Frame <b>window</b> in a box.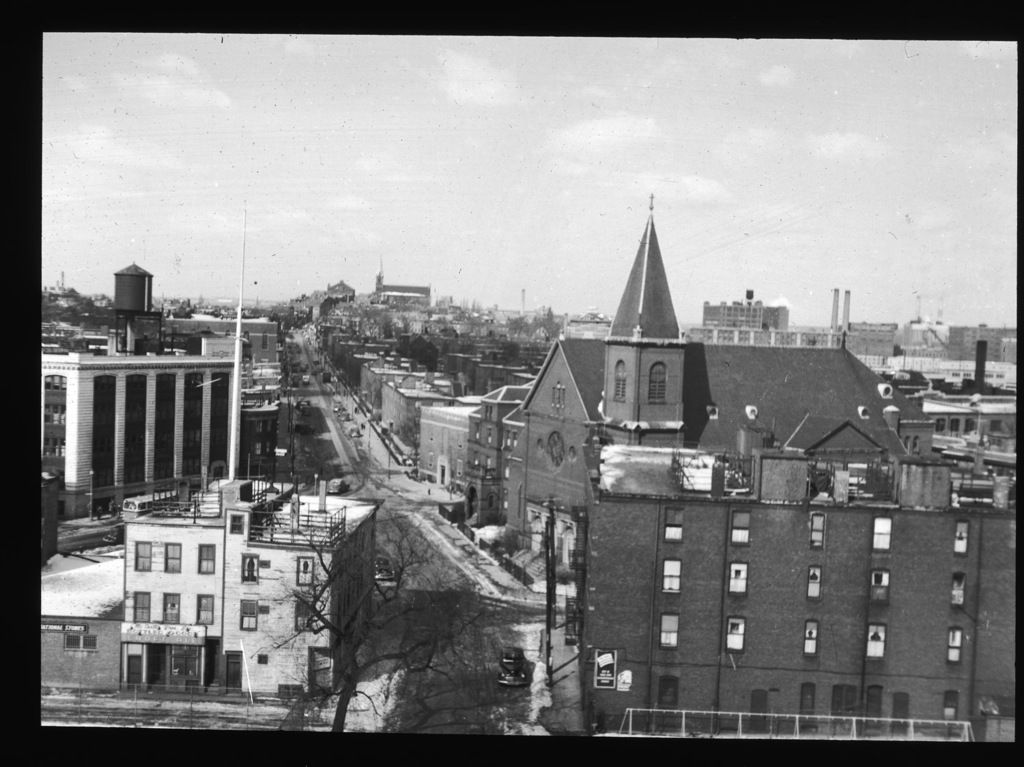
Rect(240, 551, 259, 585).
